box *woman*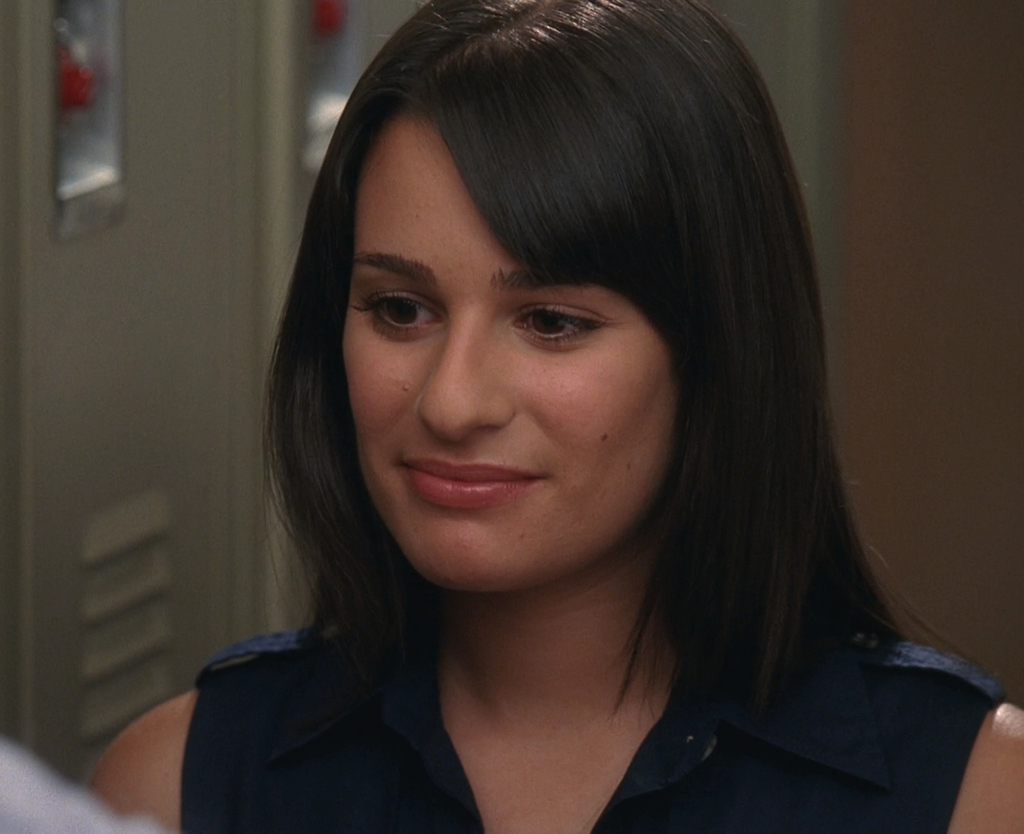
76 0 1023 833
